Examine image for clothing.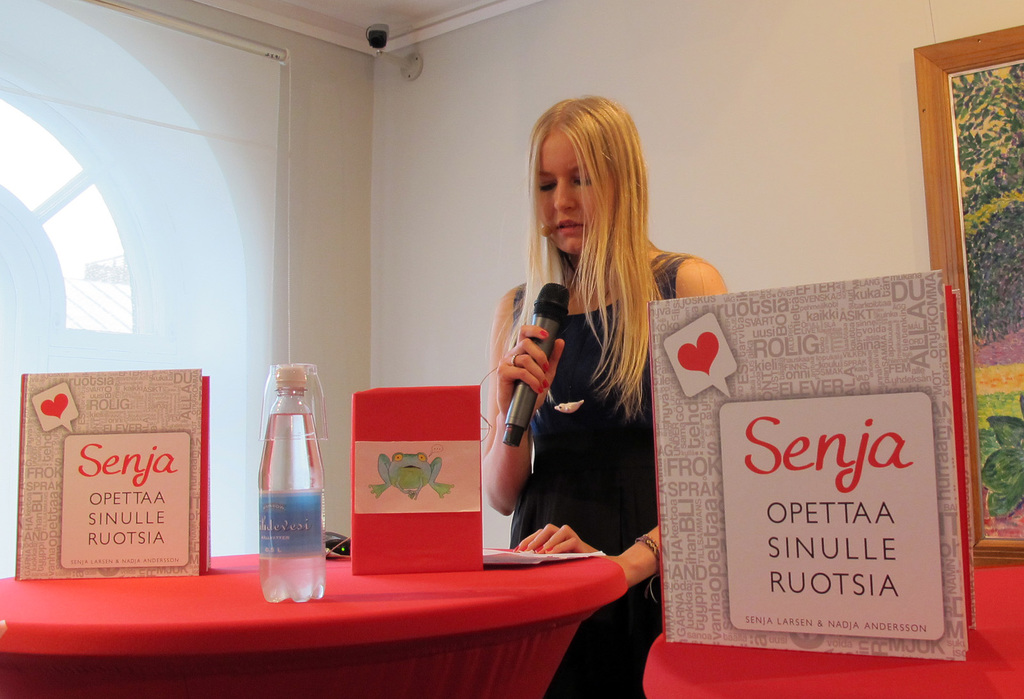
Examination result: Rect(485, 216, 656, 568).
